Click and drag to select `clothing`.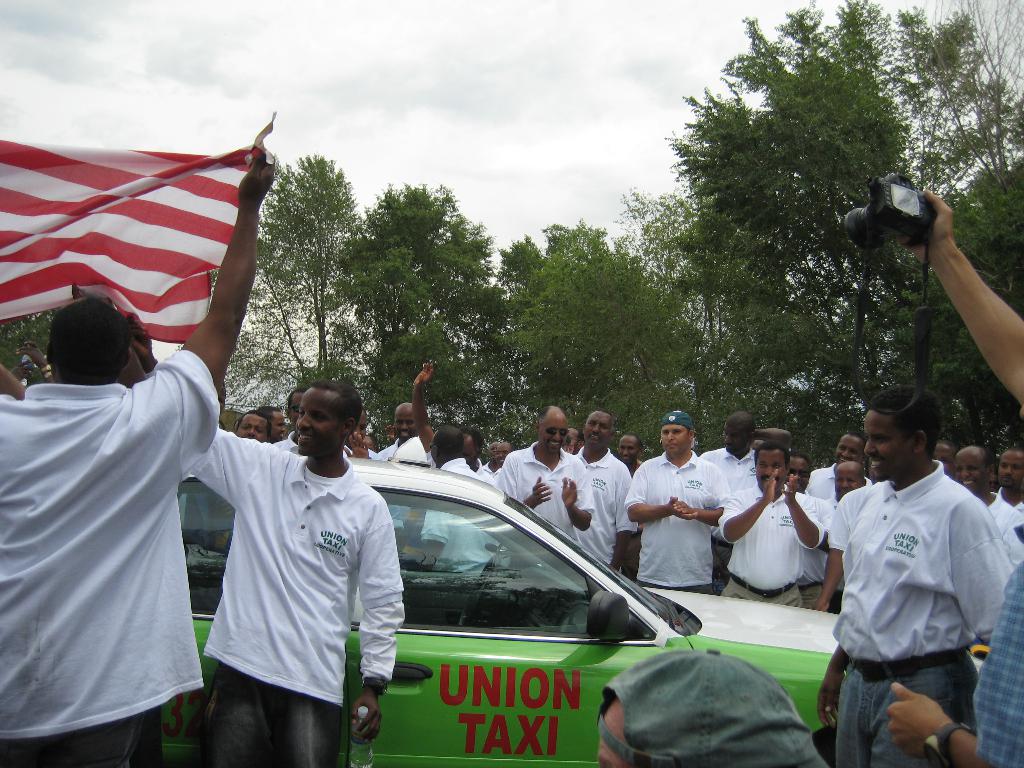
Selection: {"x1": 689, "y1": 436, "x2": 770, "y2": 537}.
